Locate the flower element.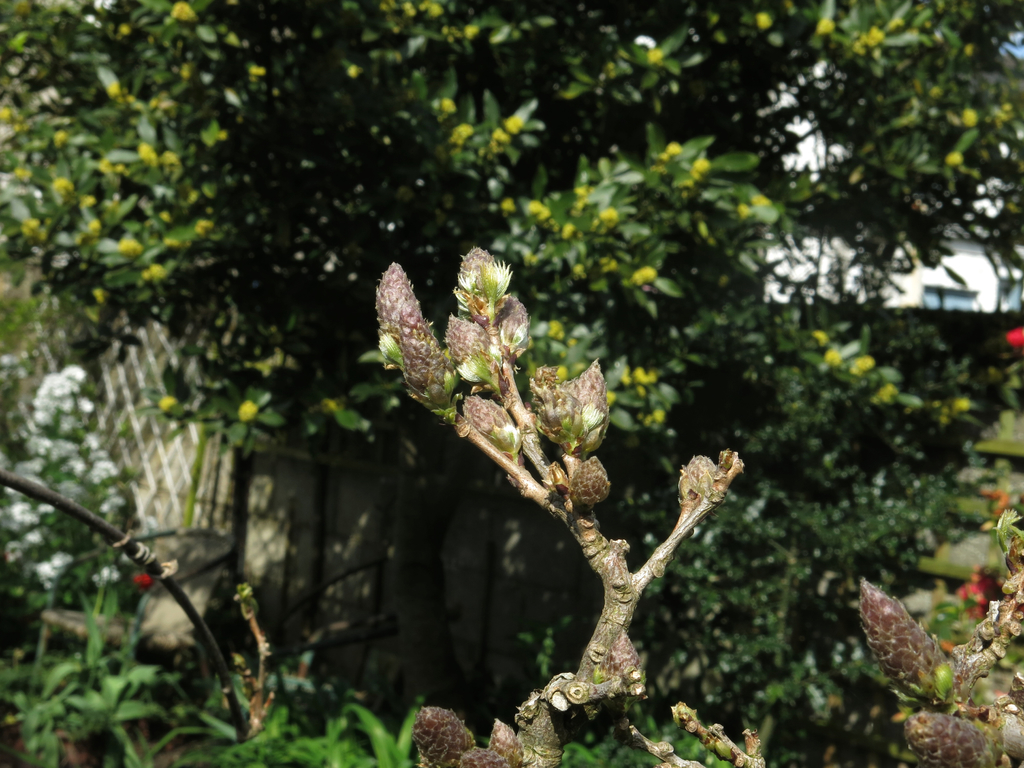
Element bbox: rect(49, 173, 73, 193).
